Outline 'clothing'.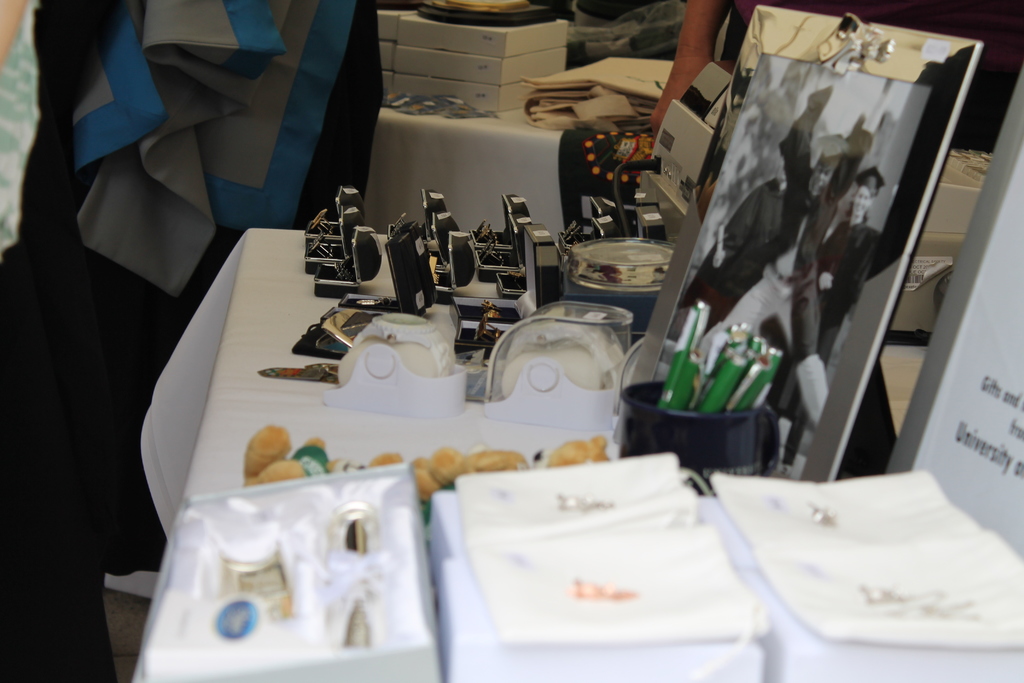
Outline: pyautogui.locateOnScreen(791, 218, 883, 465).
